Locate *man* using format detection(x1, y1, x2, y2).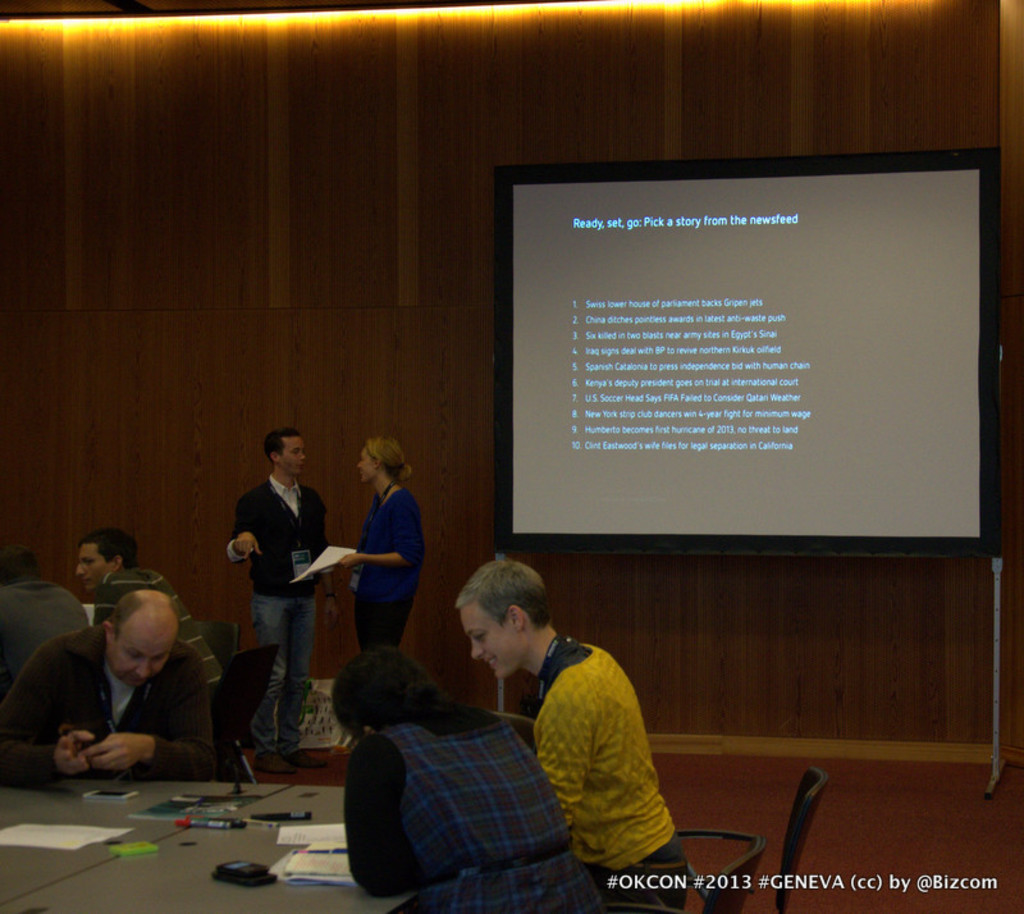
detection(215, 437, 337, 763).
